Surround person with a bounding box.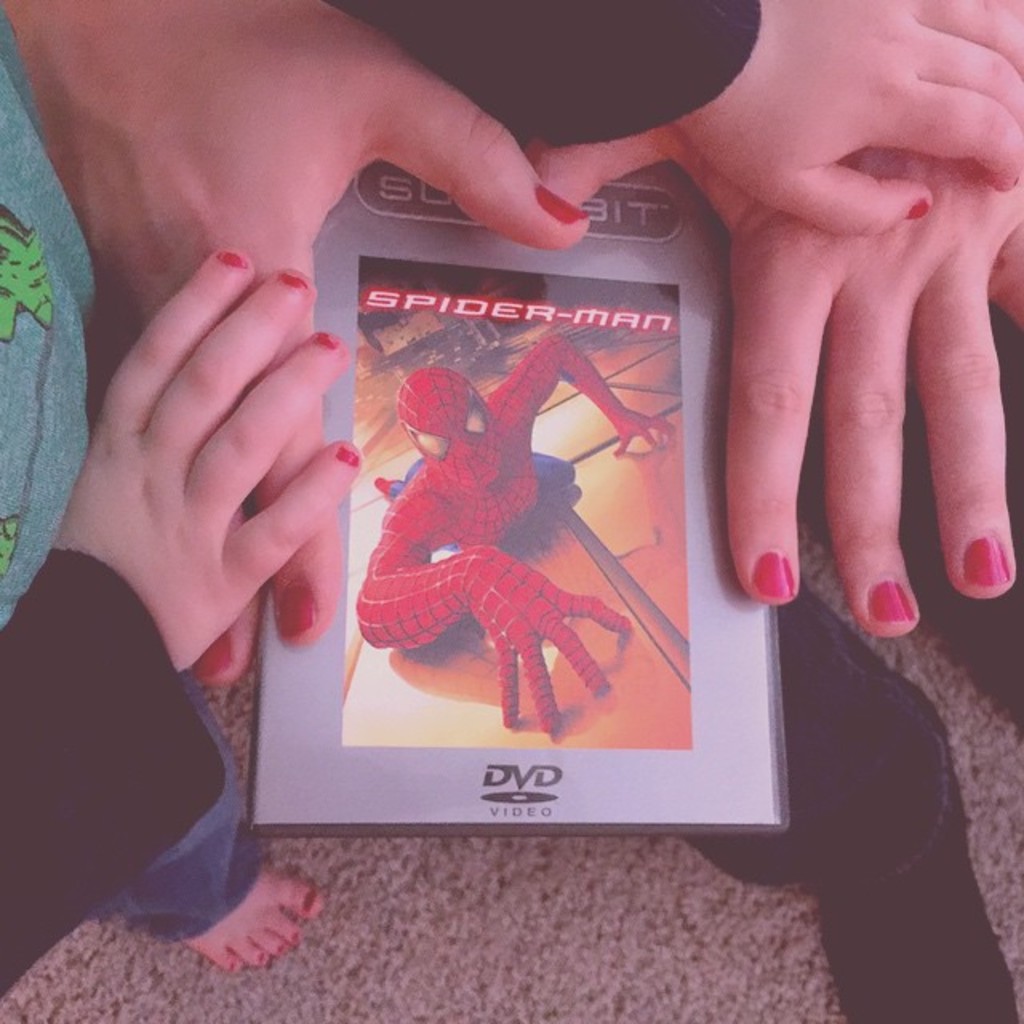
(x1=0, y1=0, x2=1022, y2=691).
